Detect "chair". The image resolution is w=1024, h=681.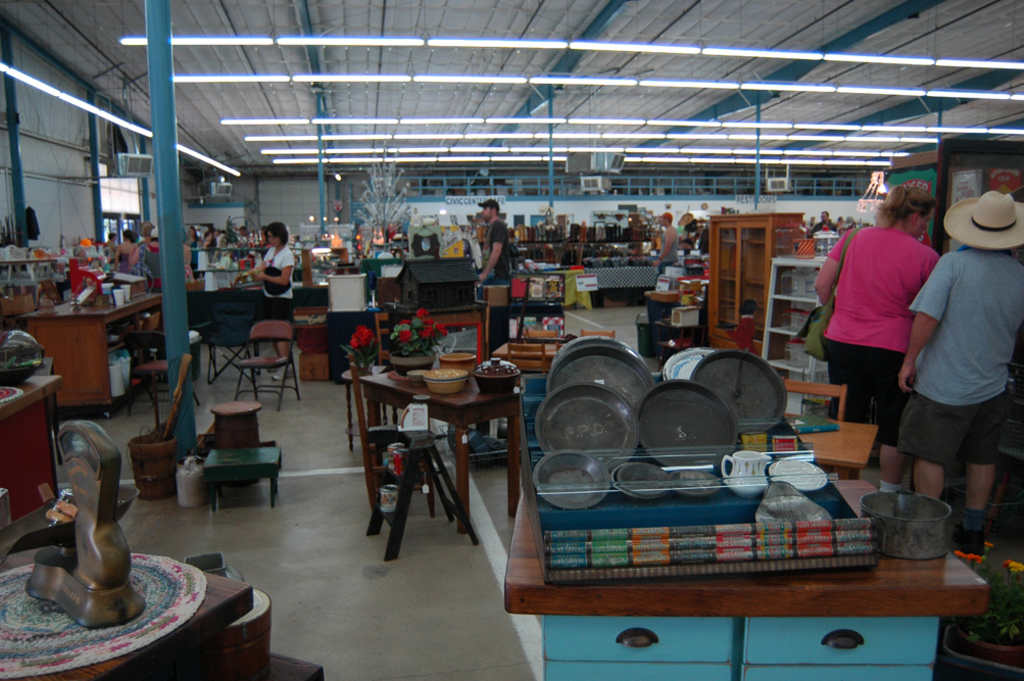
<bbox>509, 342, 545, 378</bbox>.
